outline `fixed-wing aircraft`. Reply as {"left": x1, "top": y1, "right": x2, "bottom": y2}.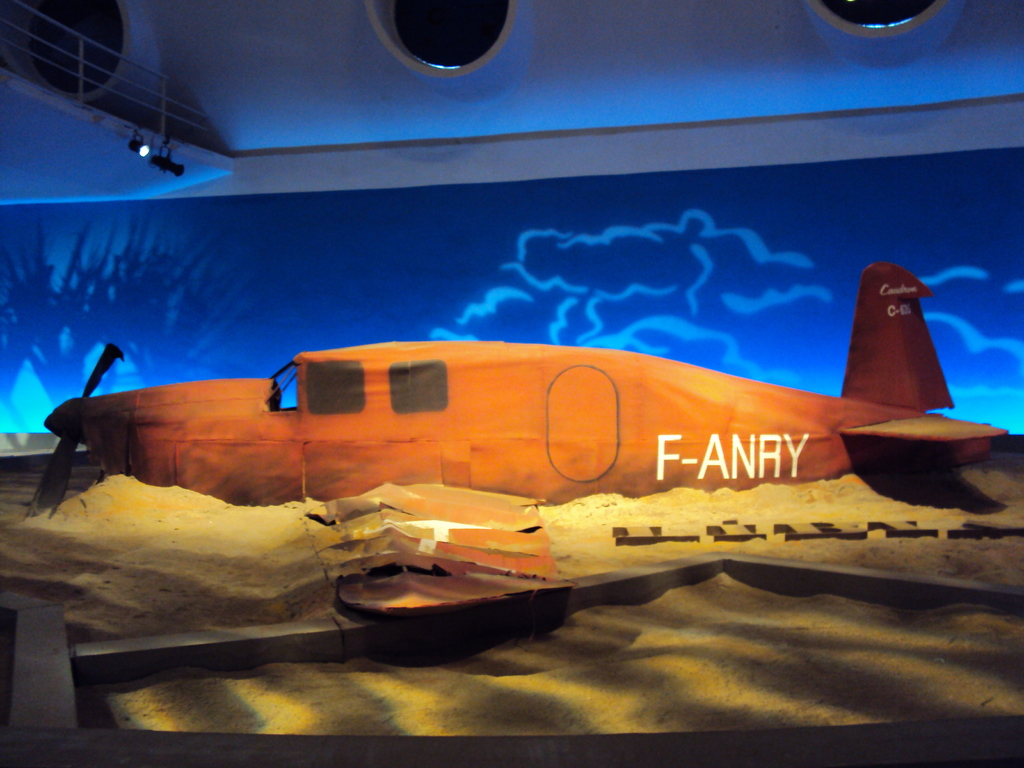
{"left": 30, "top": 265, "right": 1016, "bottom": 520}.
